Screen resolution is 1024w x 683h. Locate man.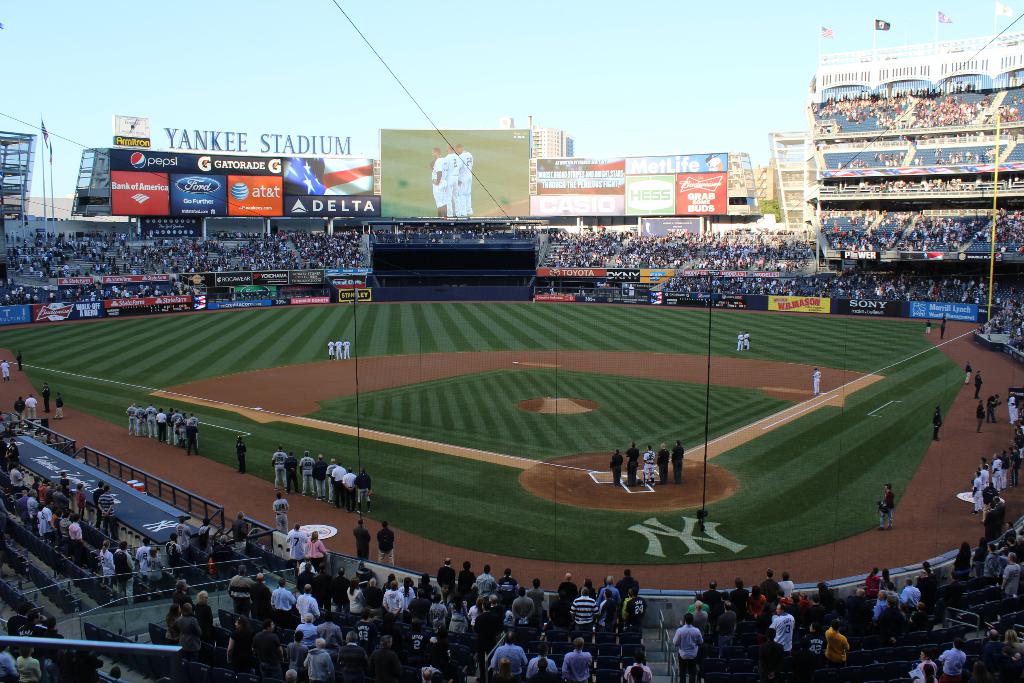
region(381, 582, 406, 614).
